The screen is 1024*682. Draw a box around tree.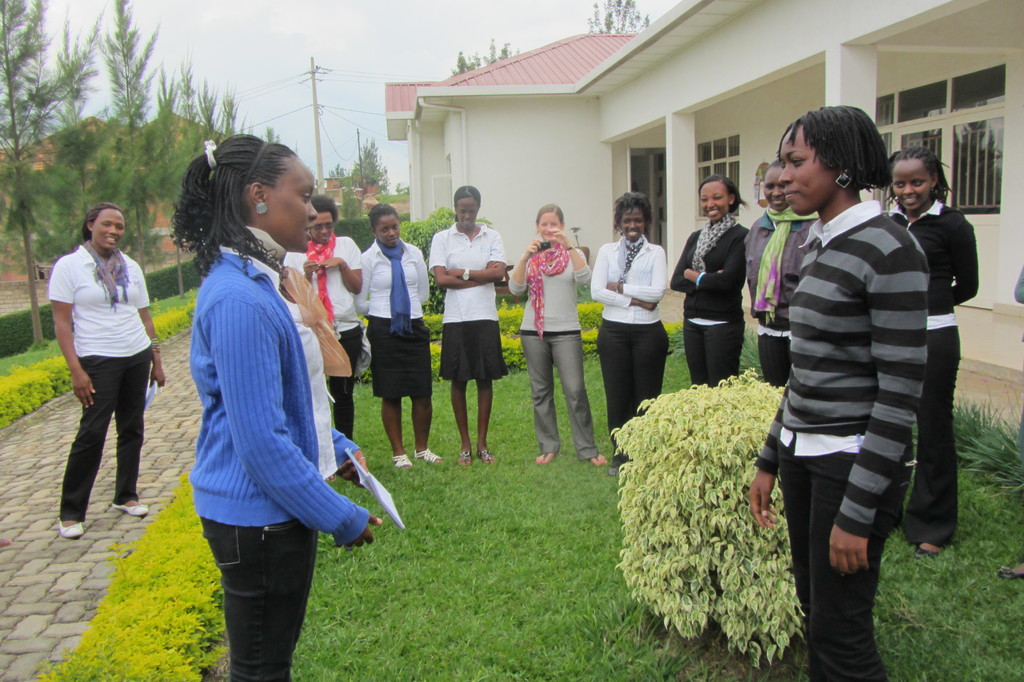
(228,90,234,143).
